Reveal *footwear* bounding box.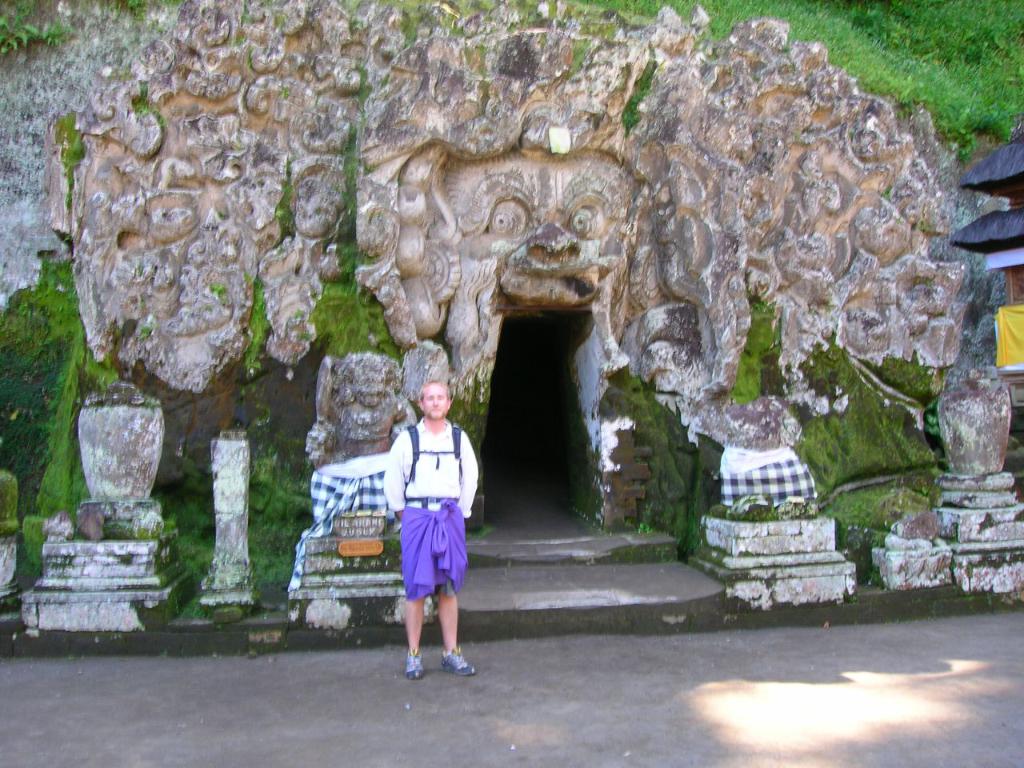
Revealed: crop(443, 649, 475, 673).
